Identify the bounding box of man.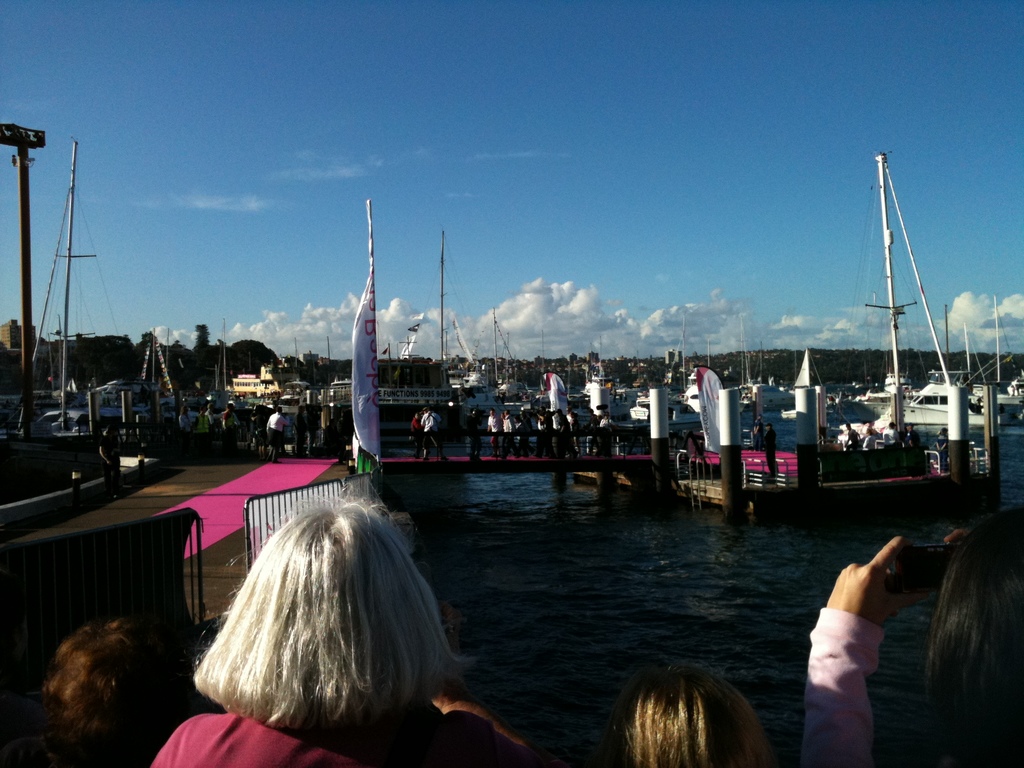
left=222, top=406, right=237, bottom=448.
